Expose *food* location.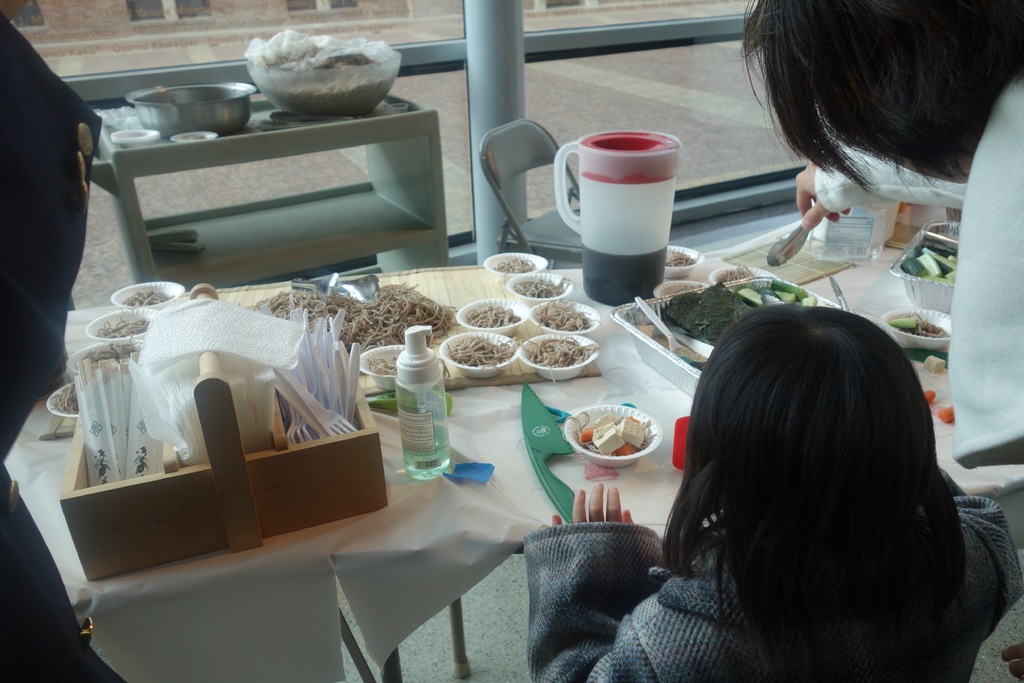
Exposed at <region>237, 280, 461, 350</region>.
